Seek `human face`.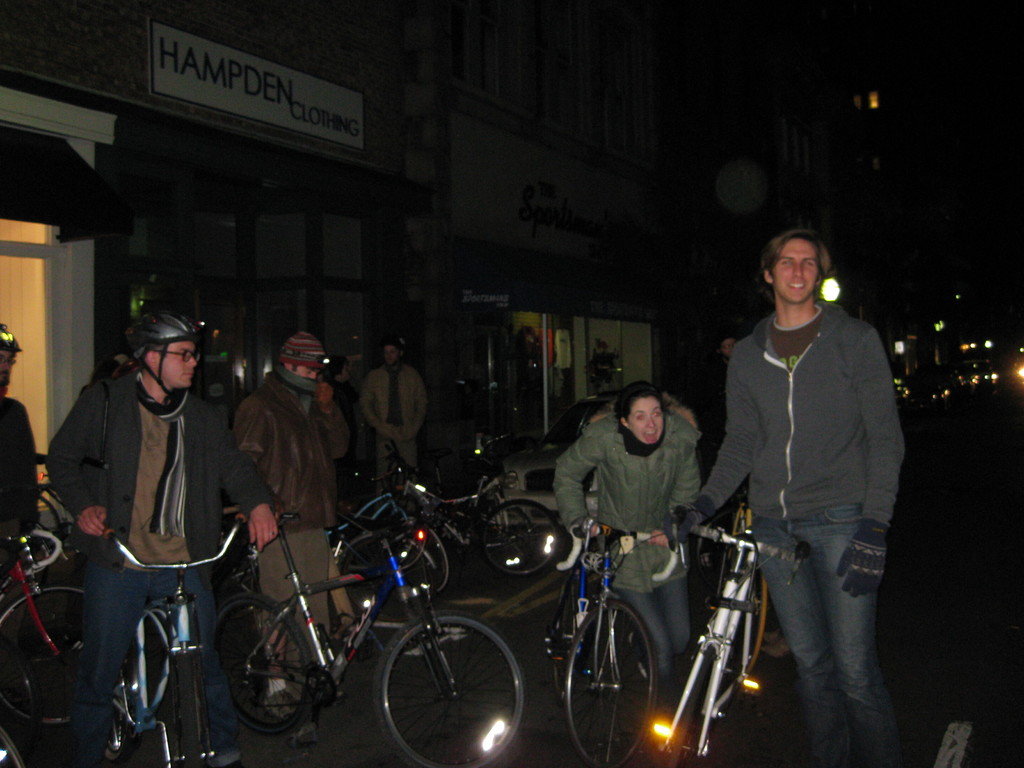
(x1=156, y1=335, x2=196, y2=385).
